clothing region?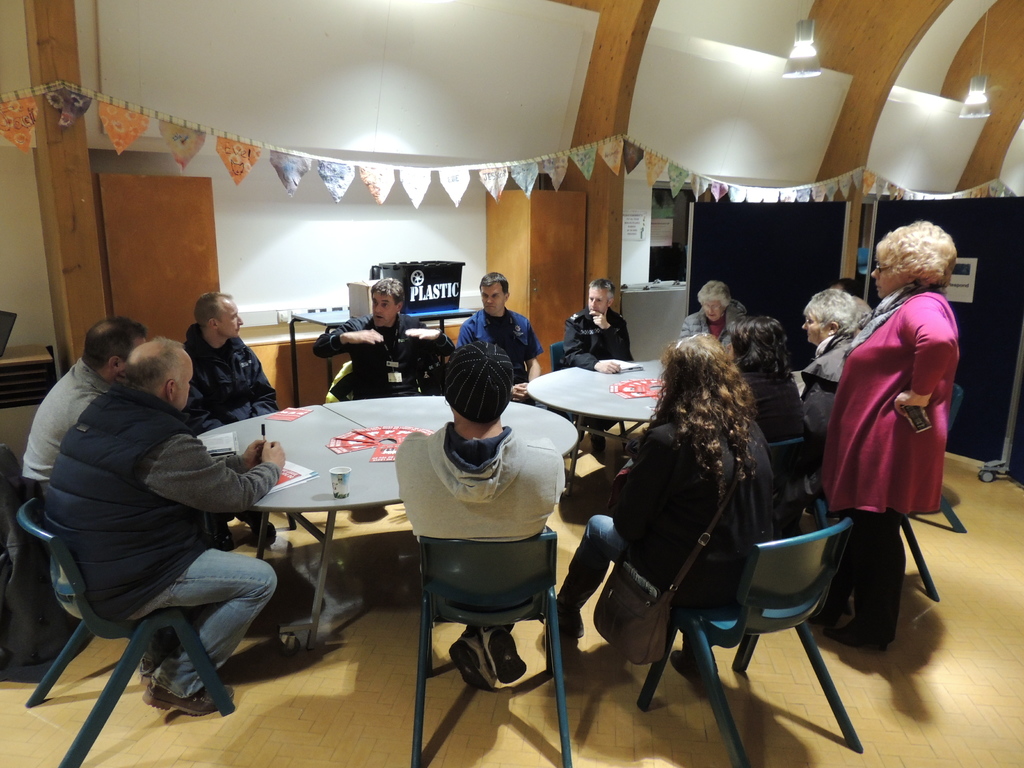
{"x1": 186, "y1": 322, "x2": 276, "y2": 520}
